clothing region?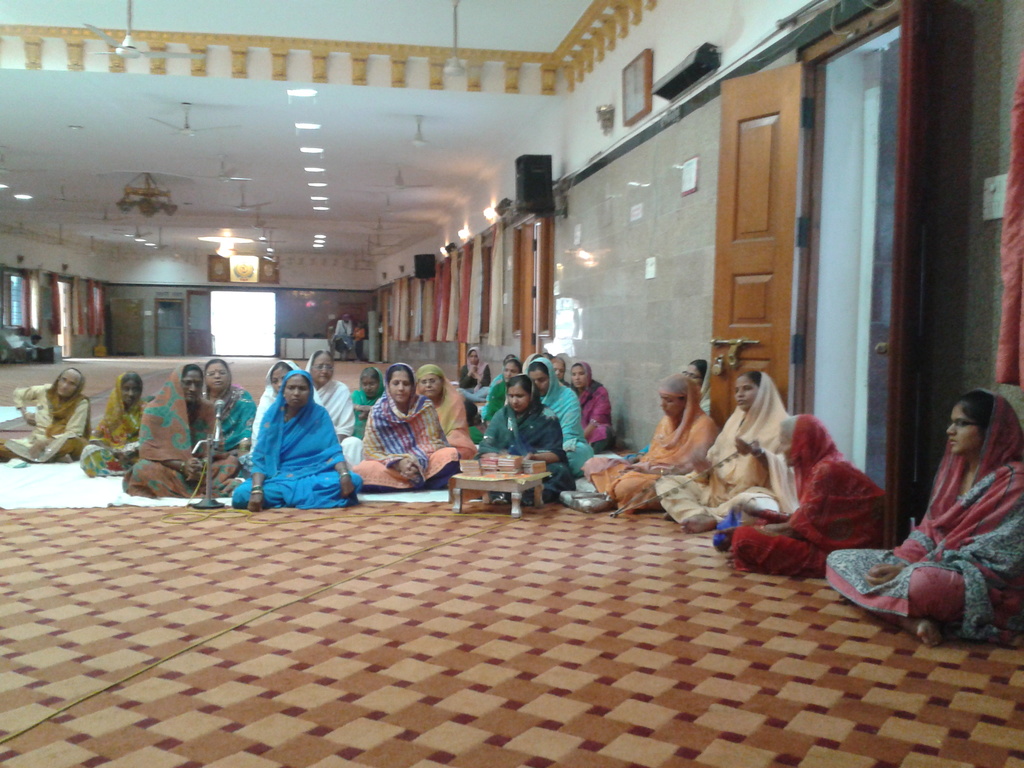
<region>230, 375, 344, 511</region>
